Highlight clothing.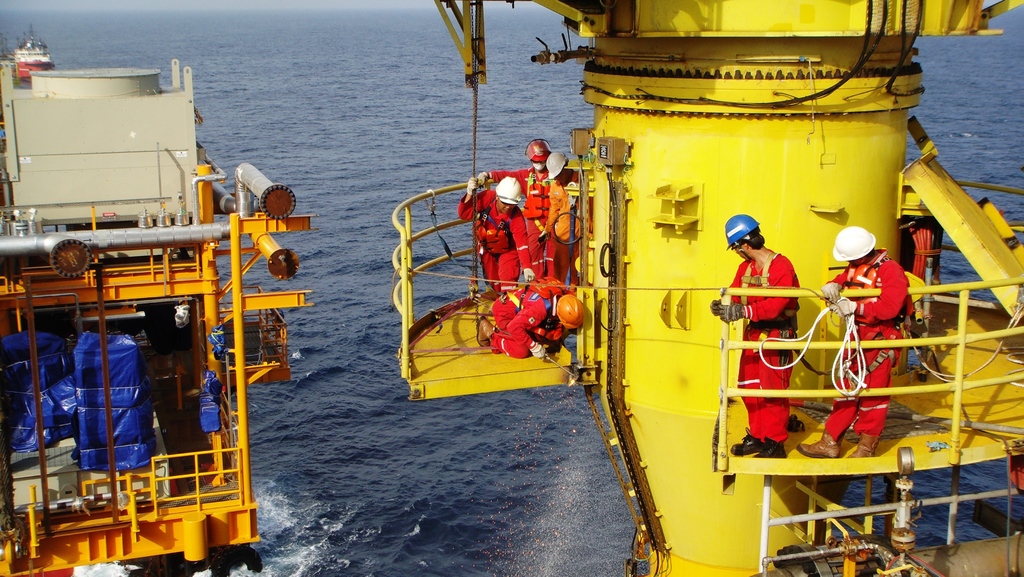
Highlighted region: <region>820, 247, 916, 440</region>.
